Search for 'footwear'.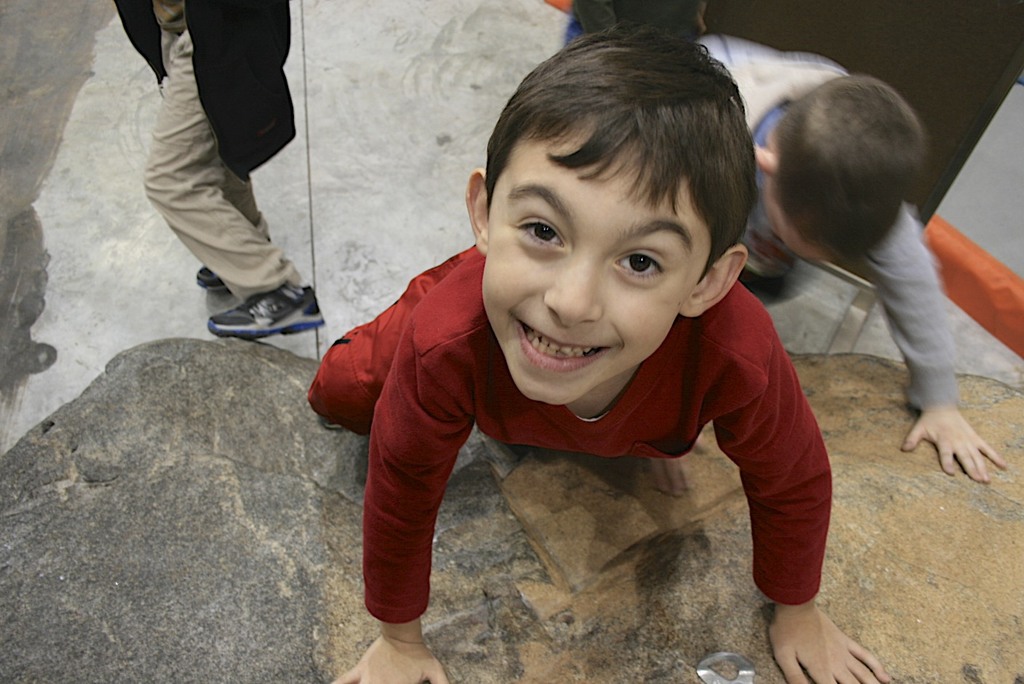
Found at detection(345, 423, 376, 505).
